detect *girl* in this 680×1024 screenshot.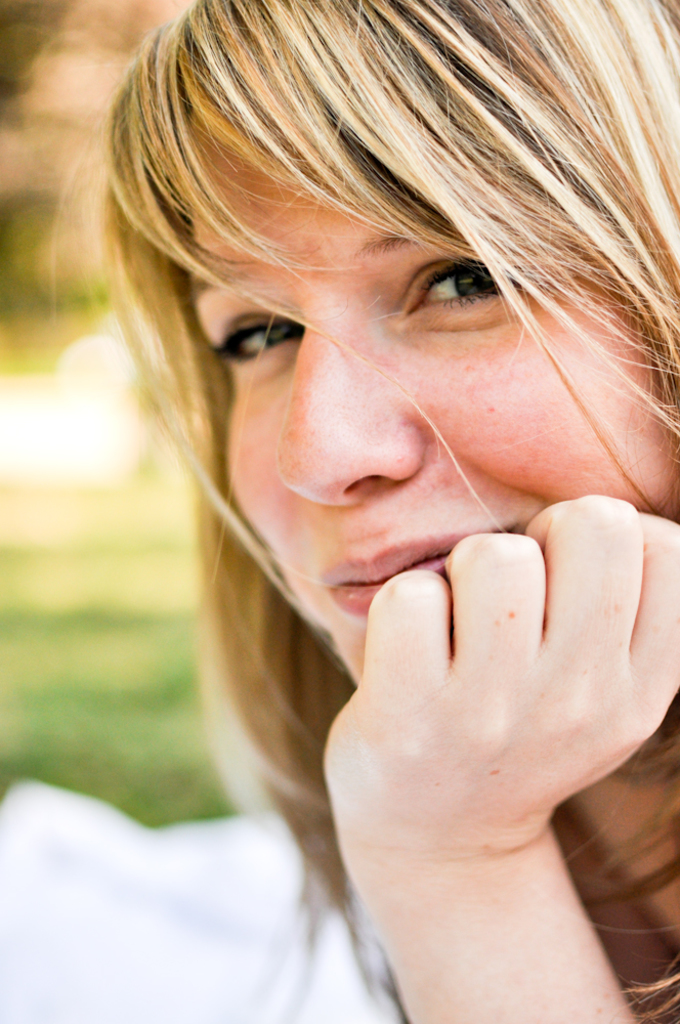
Detection: [47,0,679,1023].
